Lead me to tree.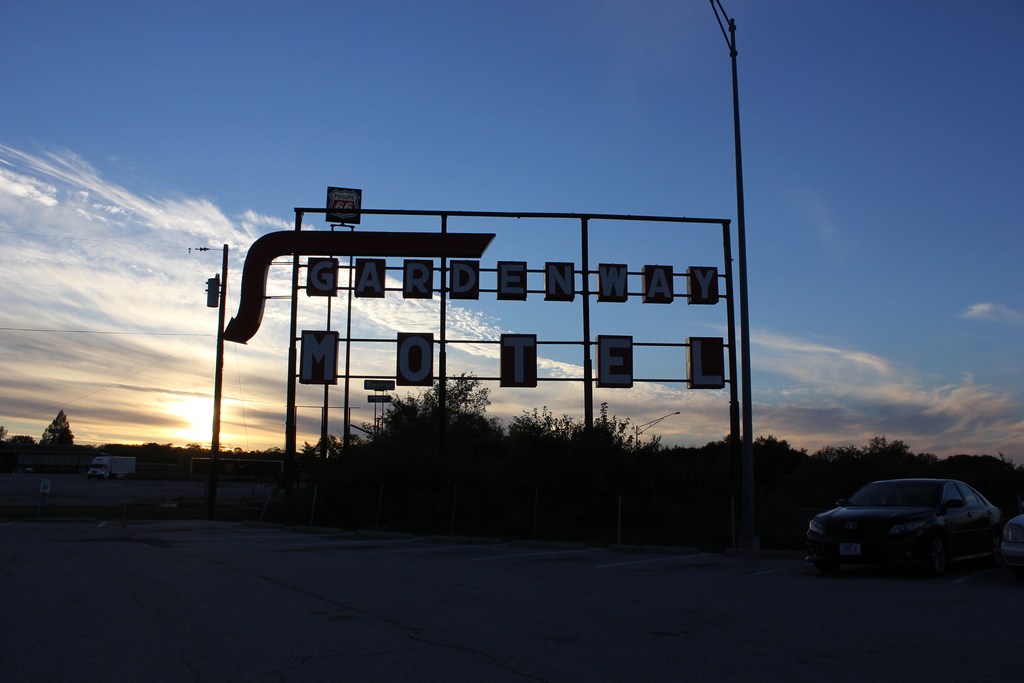
Lead to 38,412,74,448.
